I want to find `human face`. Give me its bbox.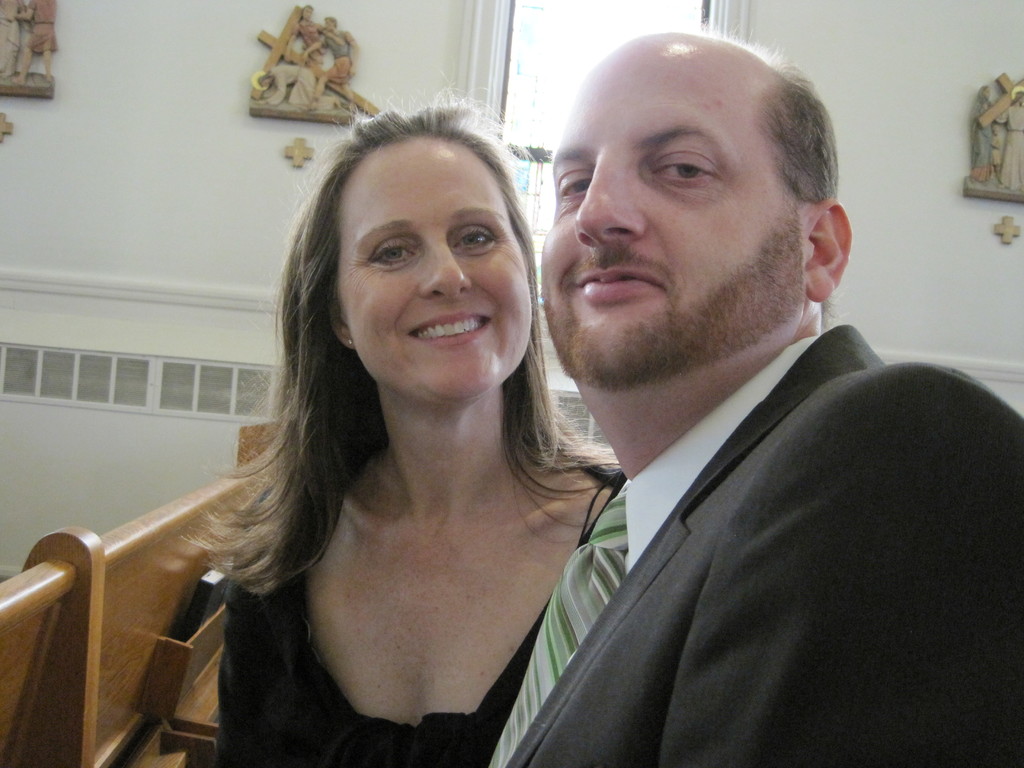
detection(344, 136, 531, 405).
